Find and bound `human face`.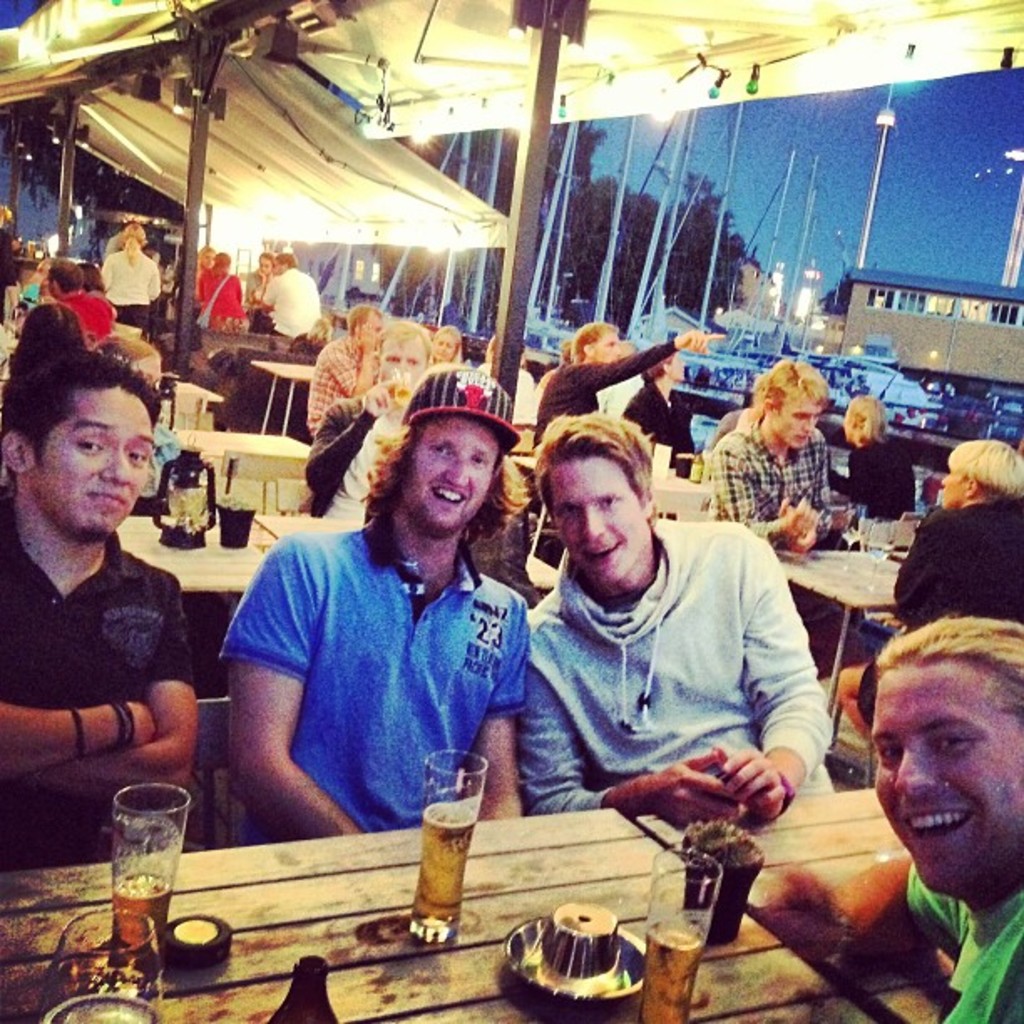
Bound: box=[945, 472, 970, 497].
